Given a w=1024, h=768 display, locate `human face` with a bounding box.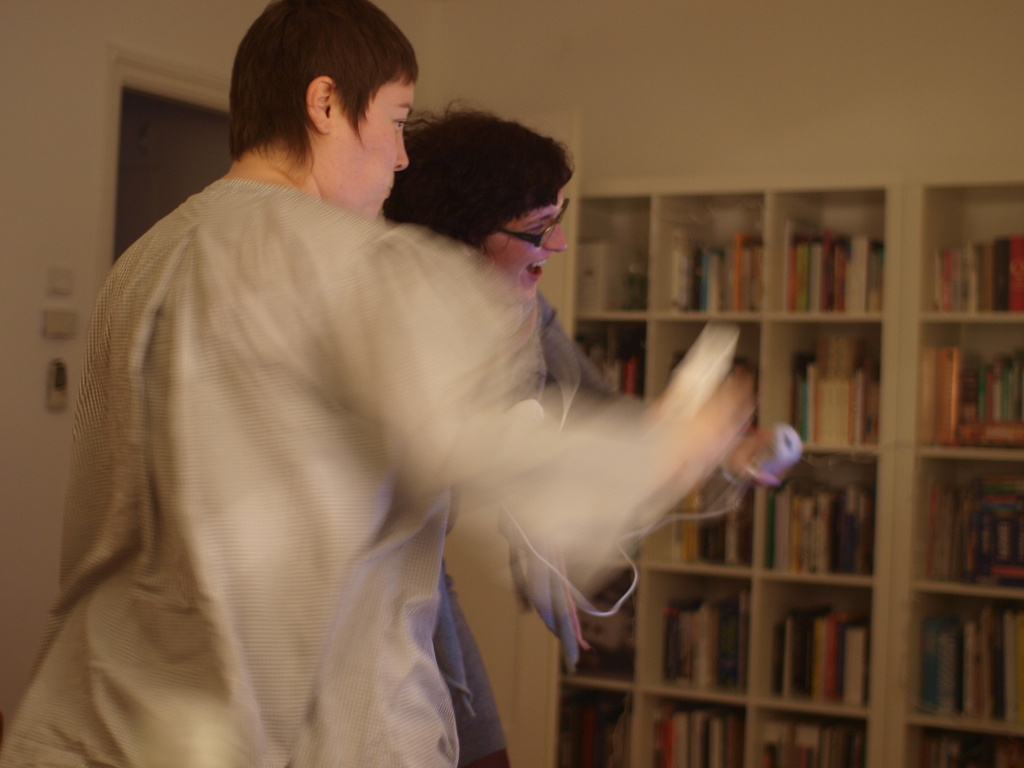
Located: region(327, 76, 409, 213).
